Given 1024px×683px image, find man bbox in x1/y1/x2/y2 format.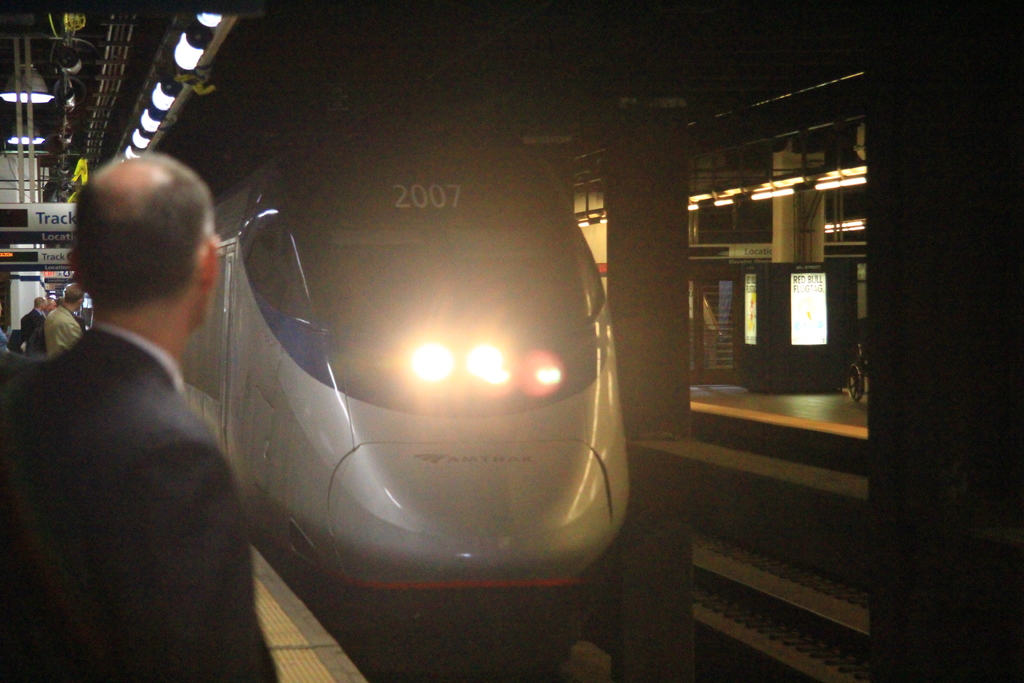
14/292/52/359.
